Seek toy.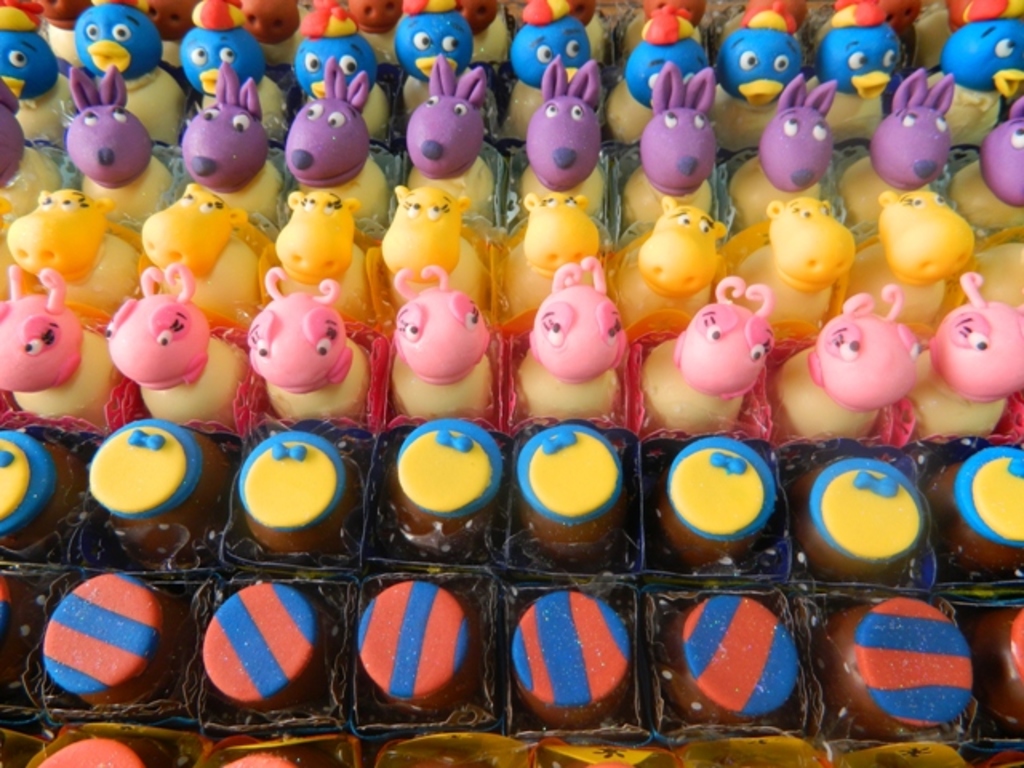
[x1=0, y1=579, x2=43, y2=683].
